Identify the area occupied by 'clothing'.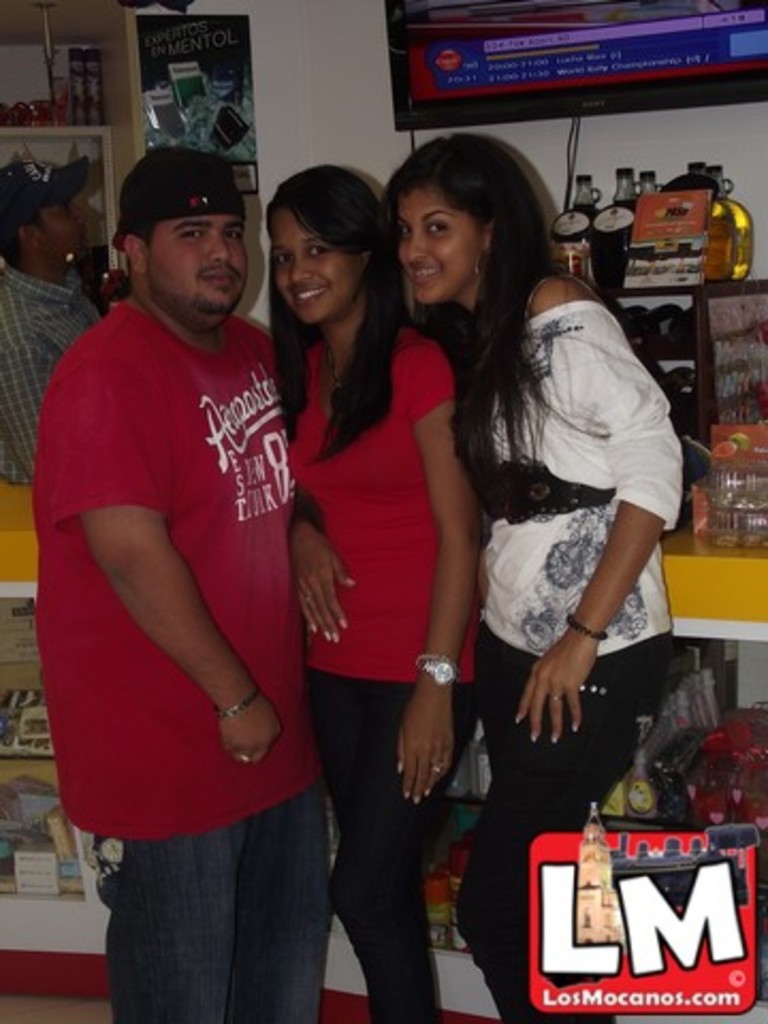
Area: [444, 247, 687, 928].
